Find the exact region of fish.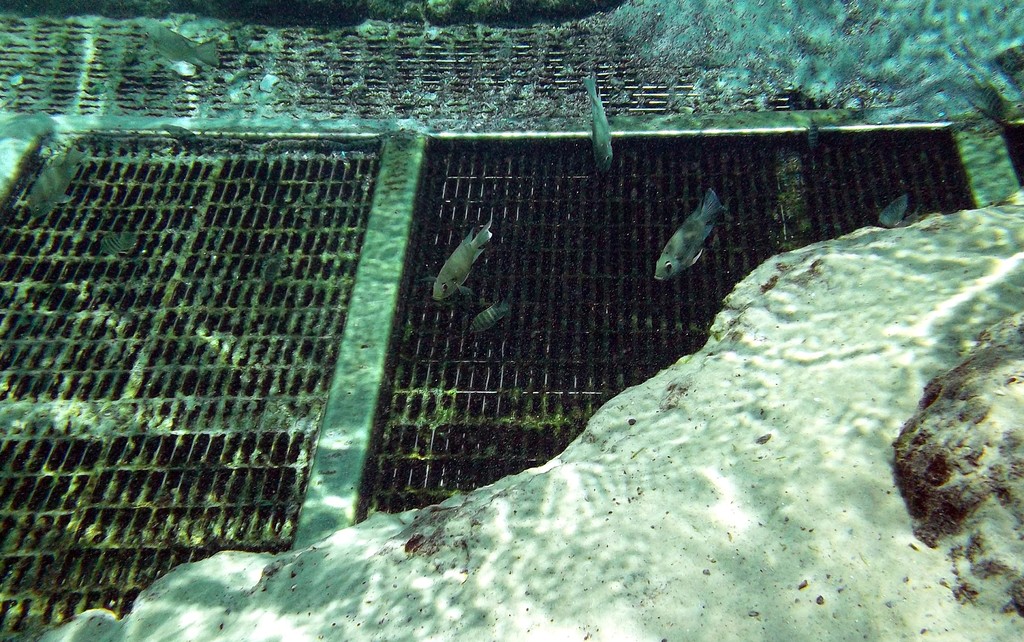
Exact region: box=[98, 230, 141, 250].
